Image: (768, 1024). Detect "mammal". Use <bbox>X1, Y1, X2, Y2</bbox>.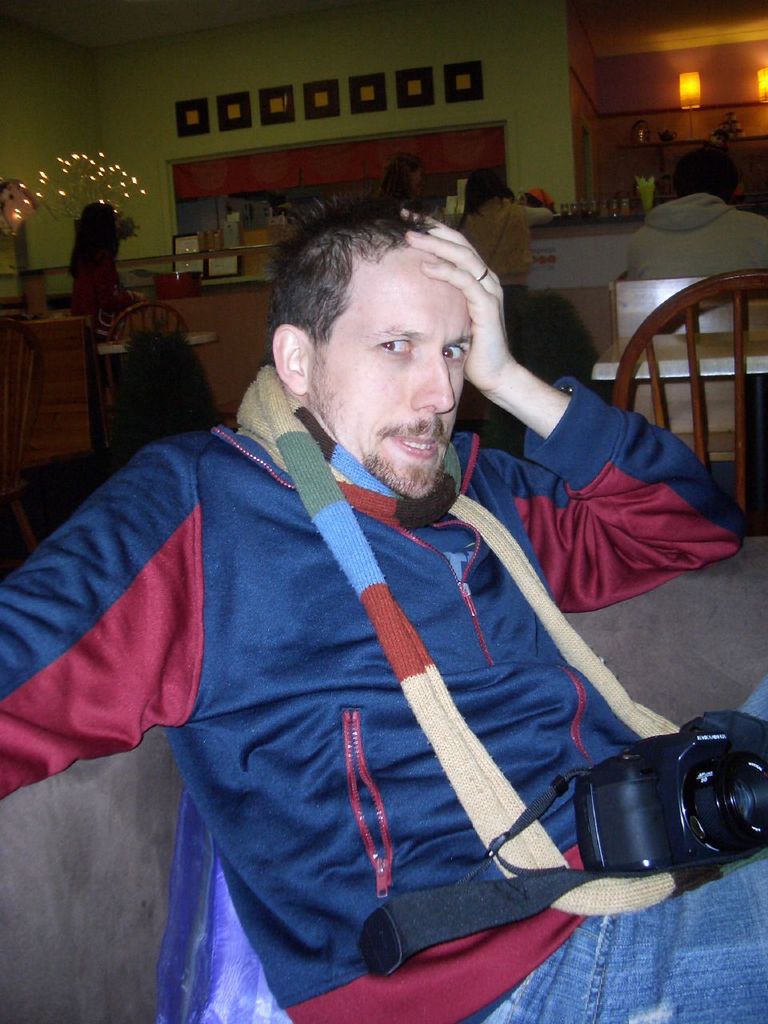
<bbox>382, 149, 424, 200</bbox>.
